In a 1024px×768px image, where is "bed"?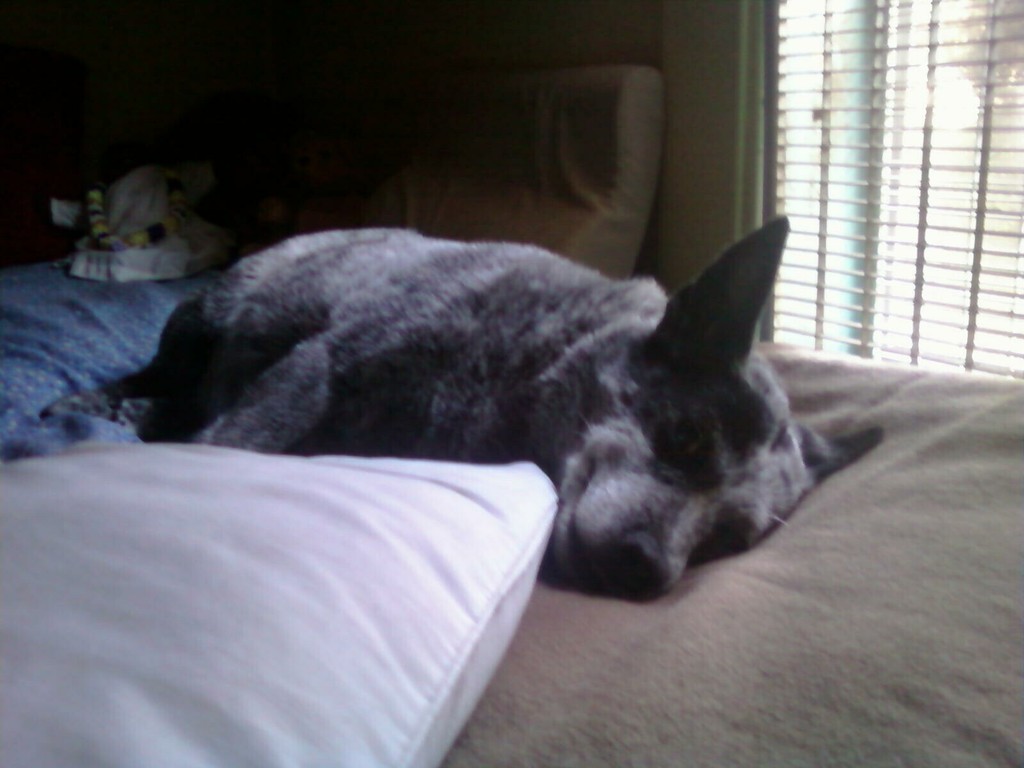
region(0, 234, 1023, 767).
